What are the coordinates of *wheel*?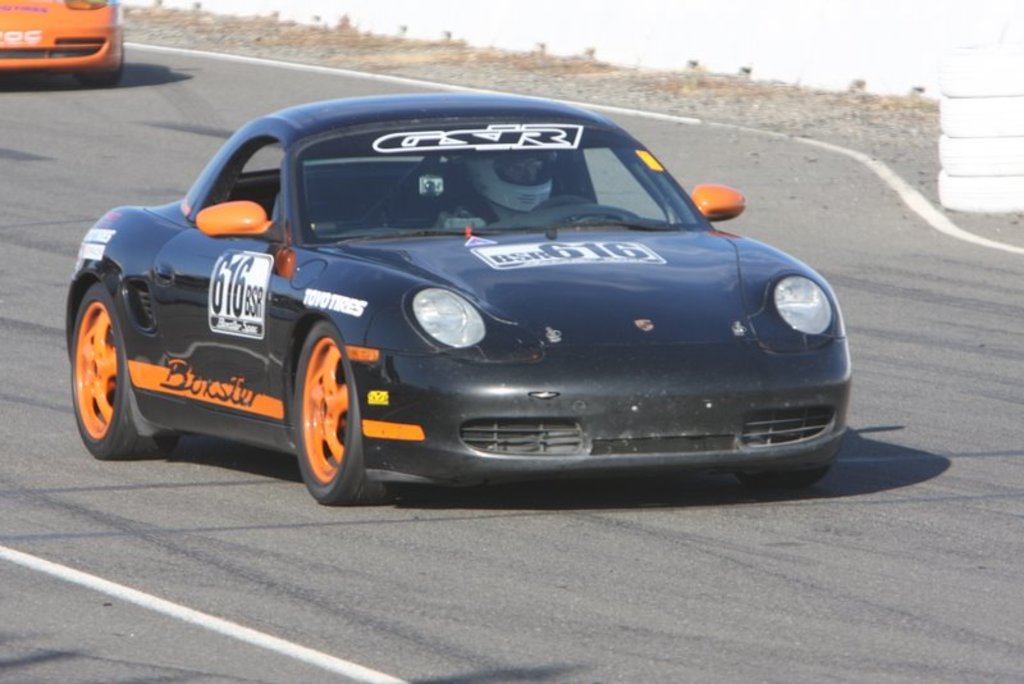
<bbox>287, 336, 362, 497</bbox>.
